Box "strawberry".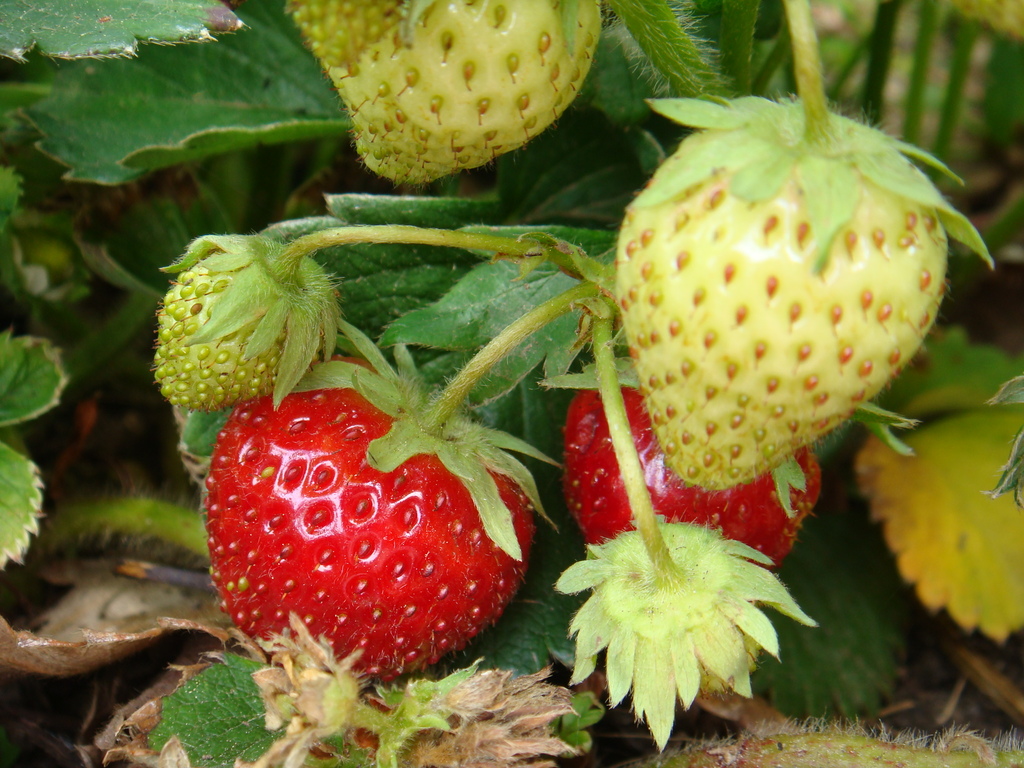
left=207, top=385, right=545, bottom=685.
